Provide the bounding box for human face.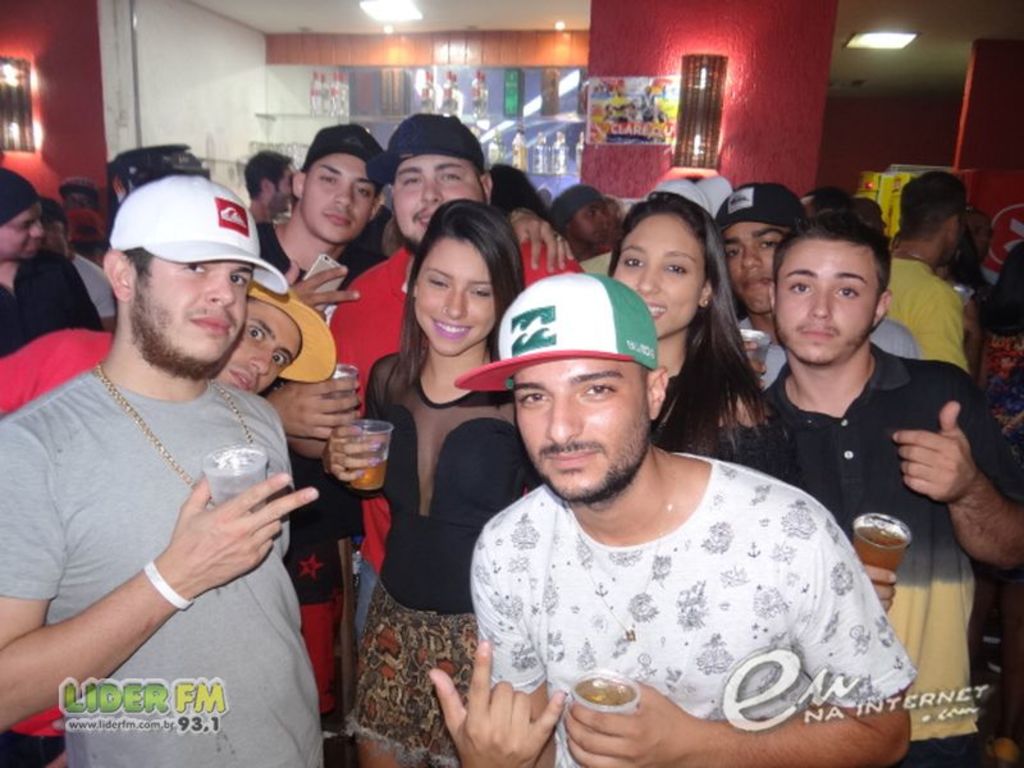
box=[388, 154, 483, 241].
